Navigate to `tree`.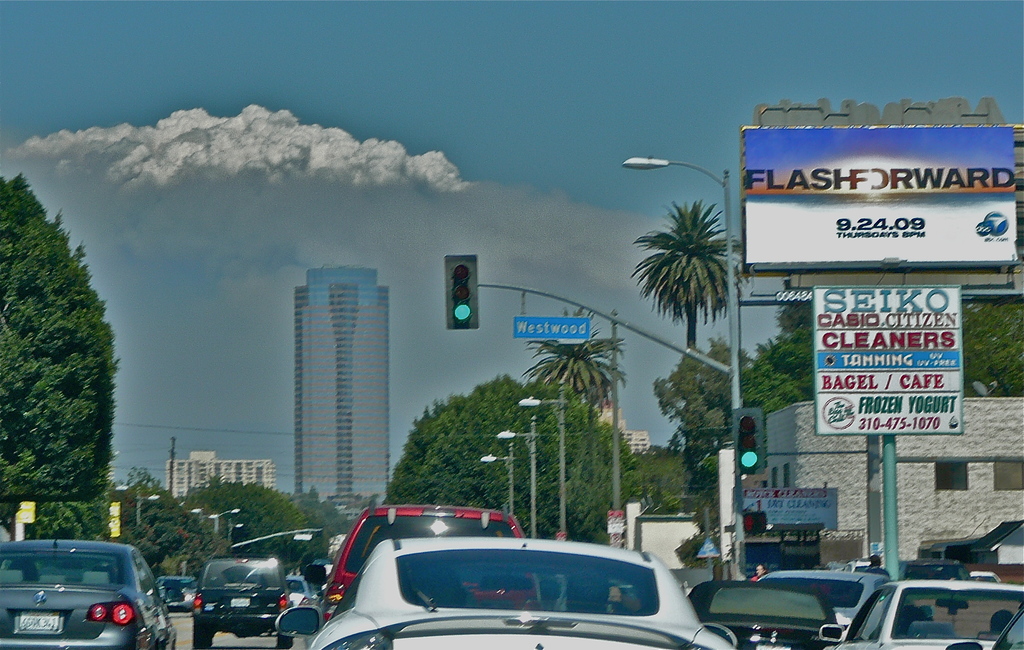
Navigation target: (left=110, top=461, right=229, bottom=589).
